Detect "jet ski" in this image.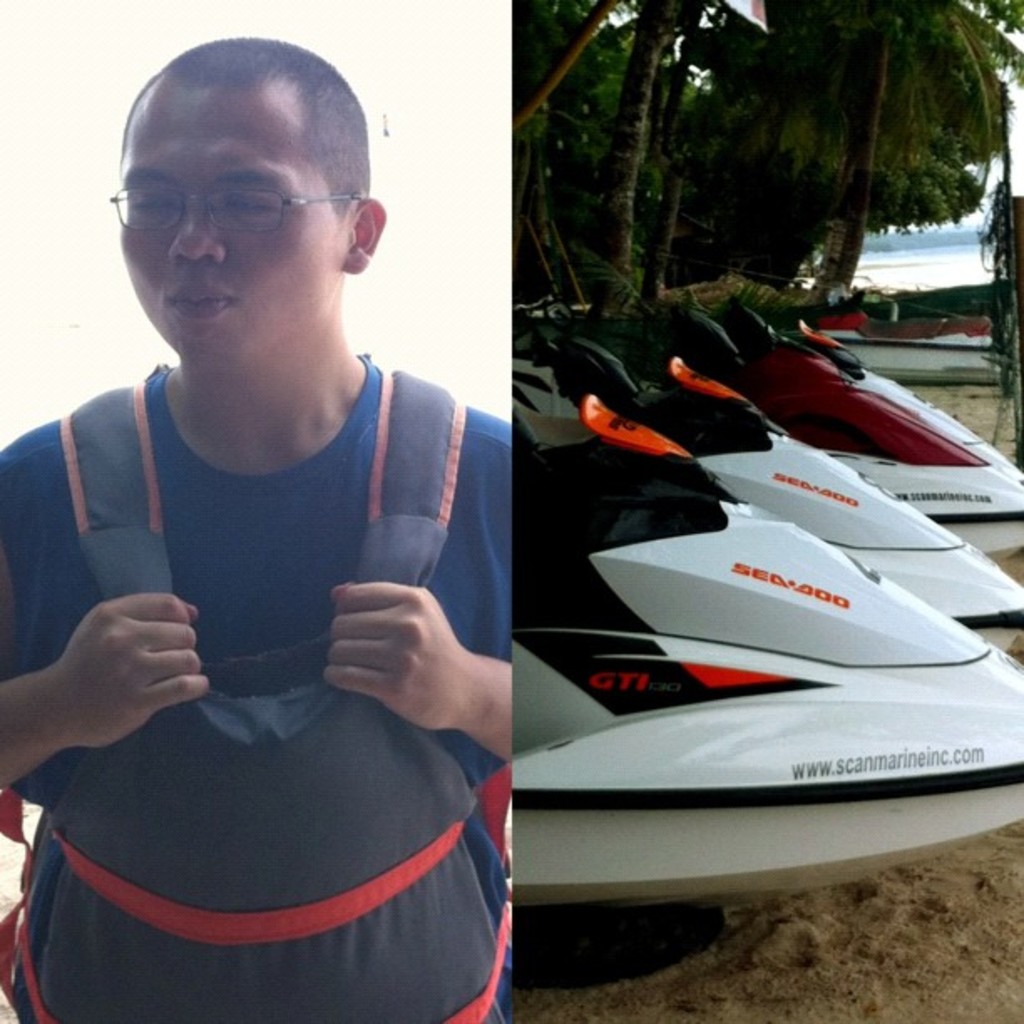
Detection: bbox=[515, 306, 1022, 616].
